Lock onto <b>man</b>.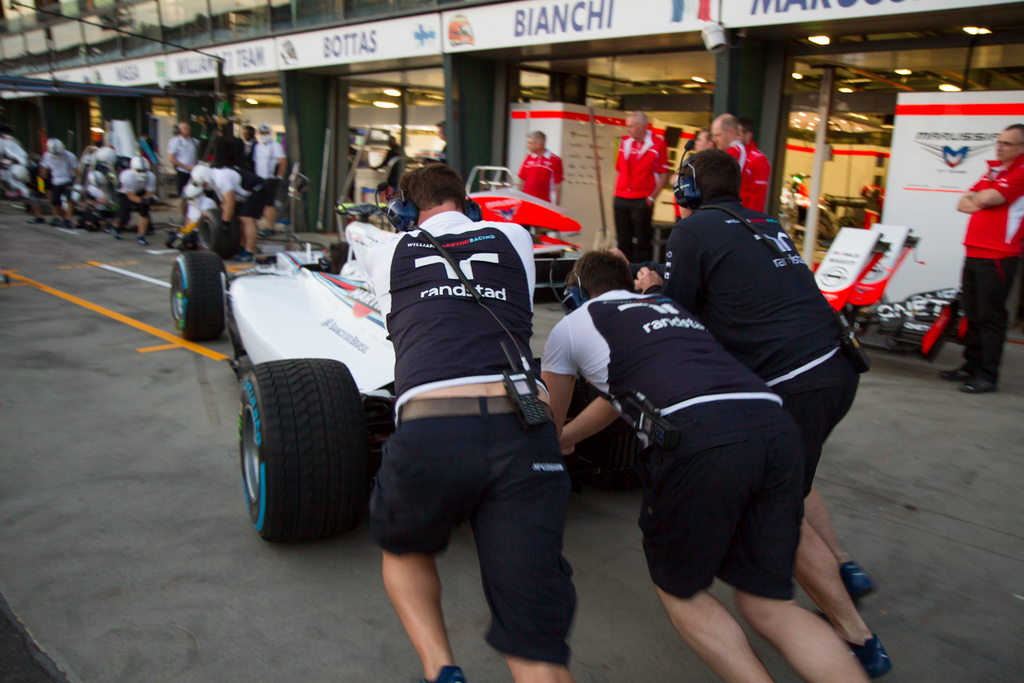
Locked: <bbox>634, 144, 895, 680</bbox>.
